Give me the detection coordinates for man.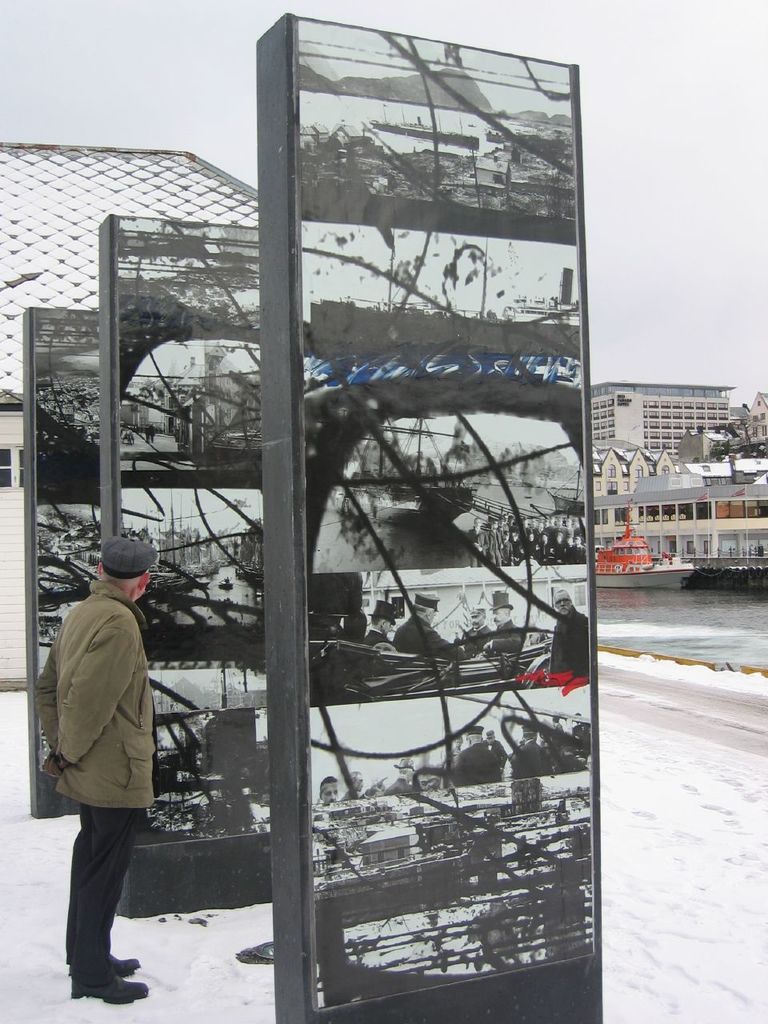
[left=484, top=590, right=526, bottom=656].
